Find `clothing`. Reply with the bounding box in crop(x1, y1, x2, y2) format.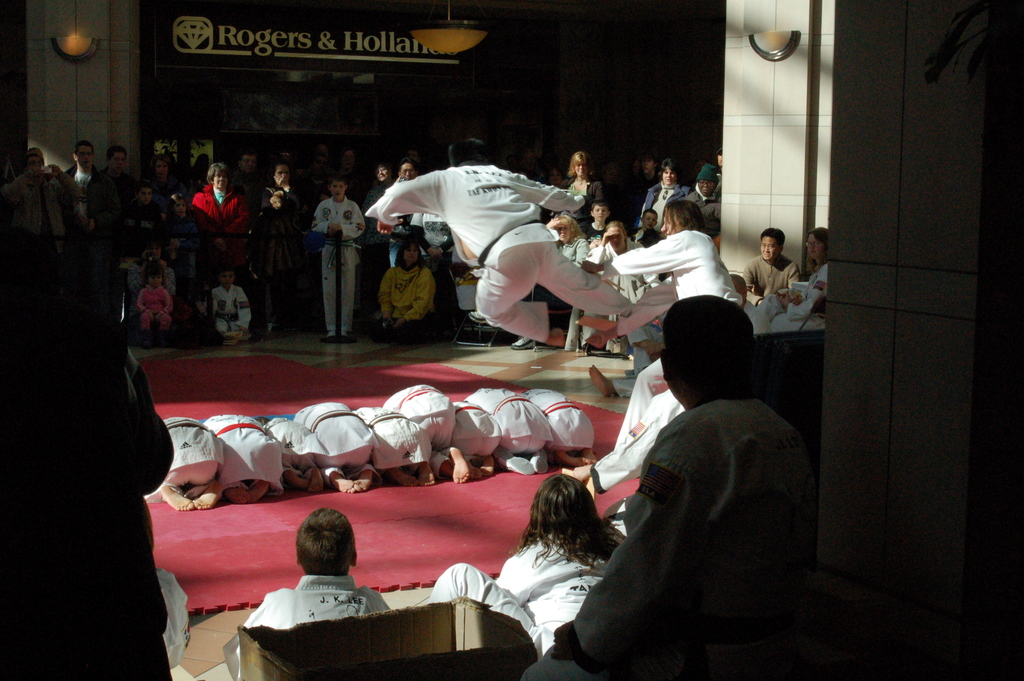
crop(599, 227, 750, 322).
